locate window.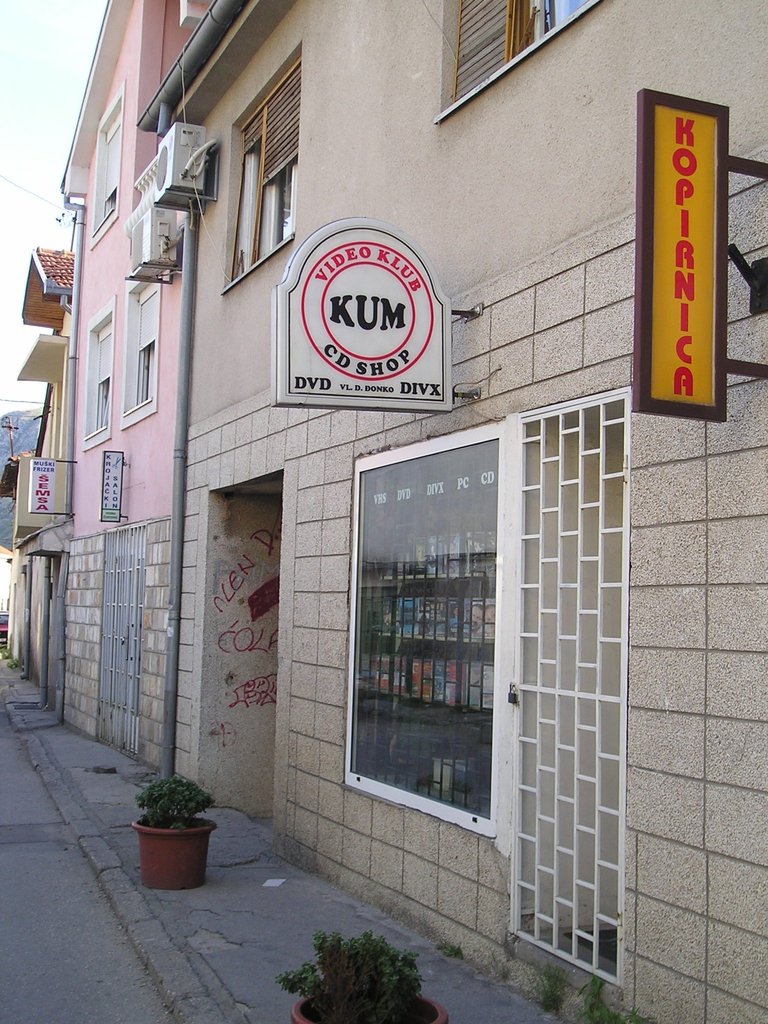
Bounding box: locate(88, 86, 128, 240).
